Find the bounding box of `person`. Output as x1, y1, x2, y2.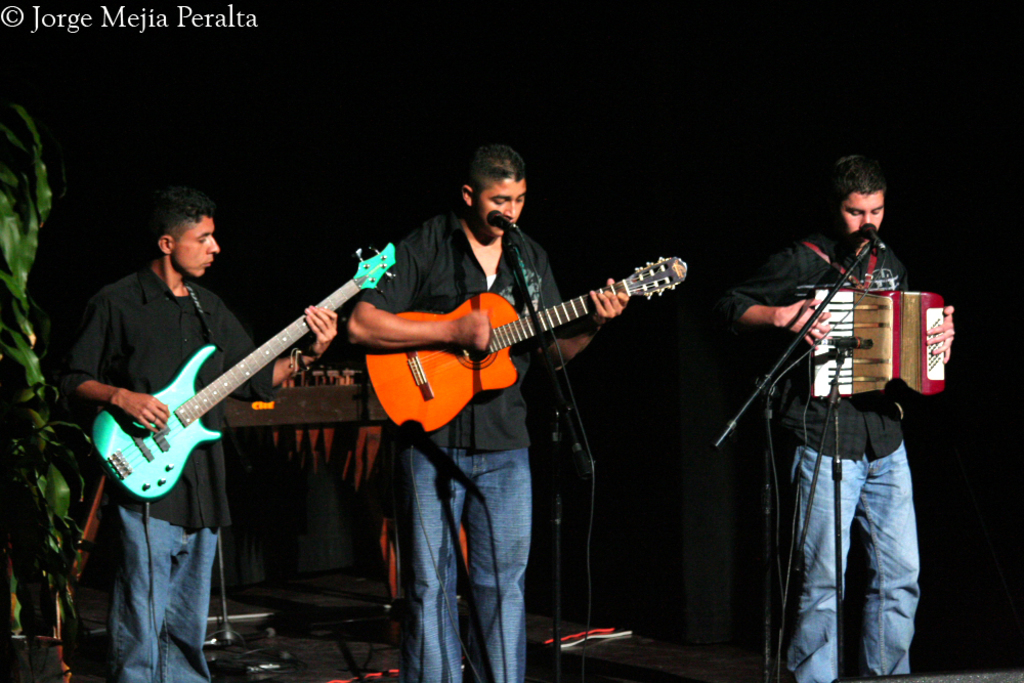
346, 144, 630, 682.
